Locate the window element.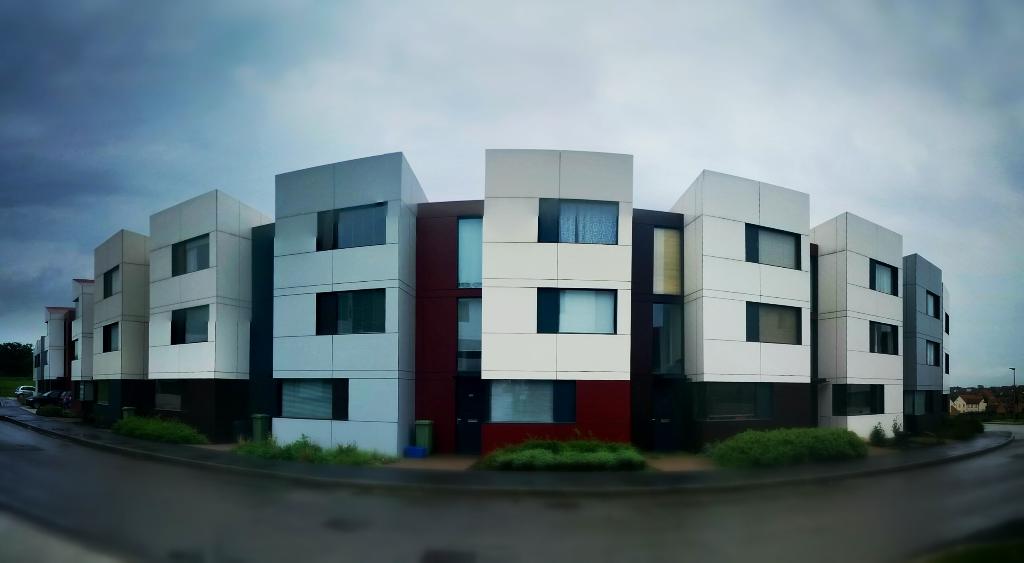
Element bbox: [x1=489, y1=379, x2=577, y2=424].
